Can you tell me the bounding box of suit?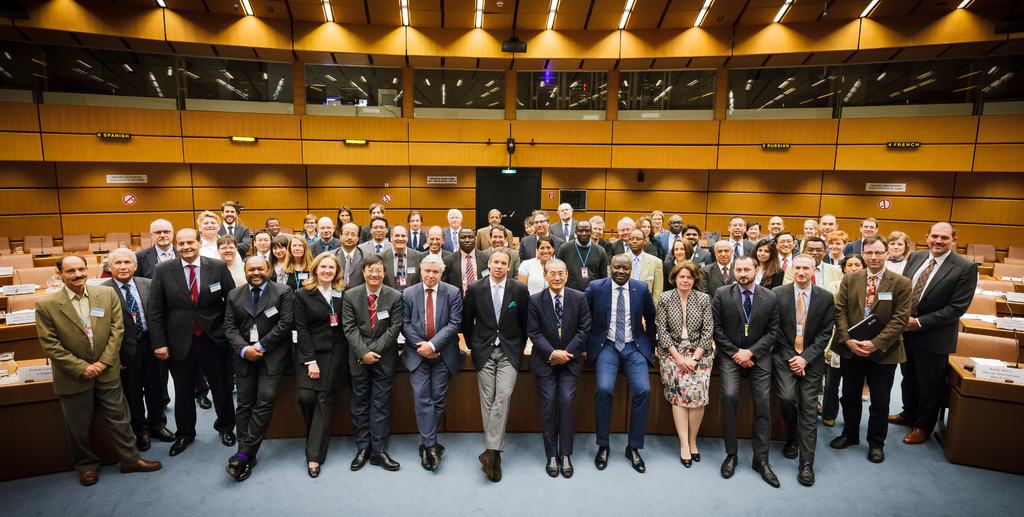
531:288:595:458.
